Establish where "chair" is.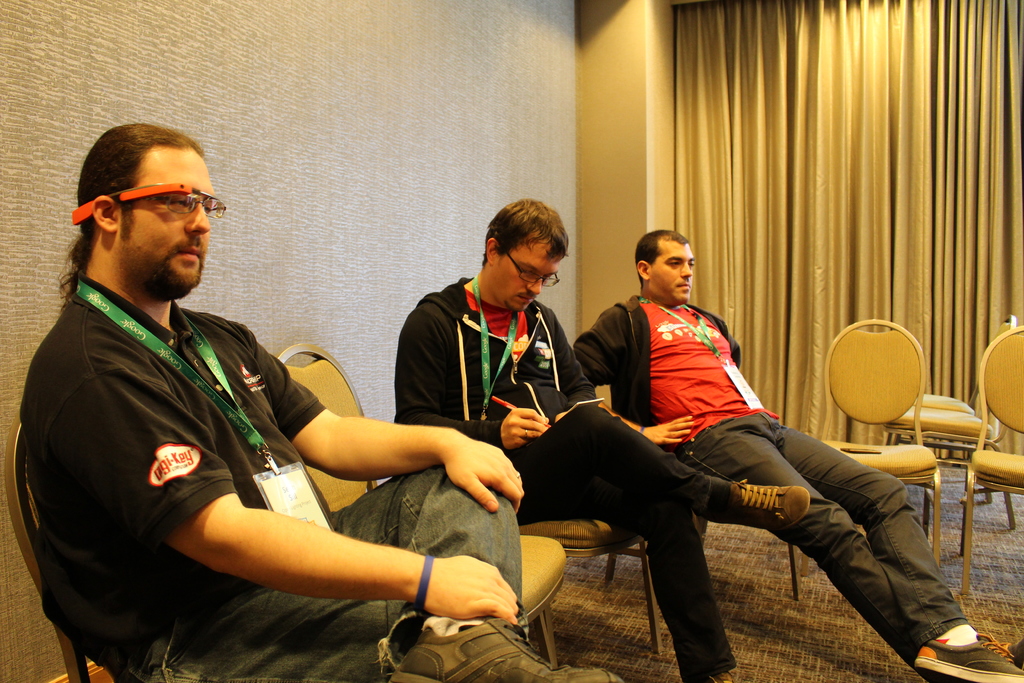
Established at (x1=263, y1=341, x2=566, y2=668).
